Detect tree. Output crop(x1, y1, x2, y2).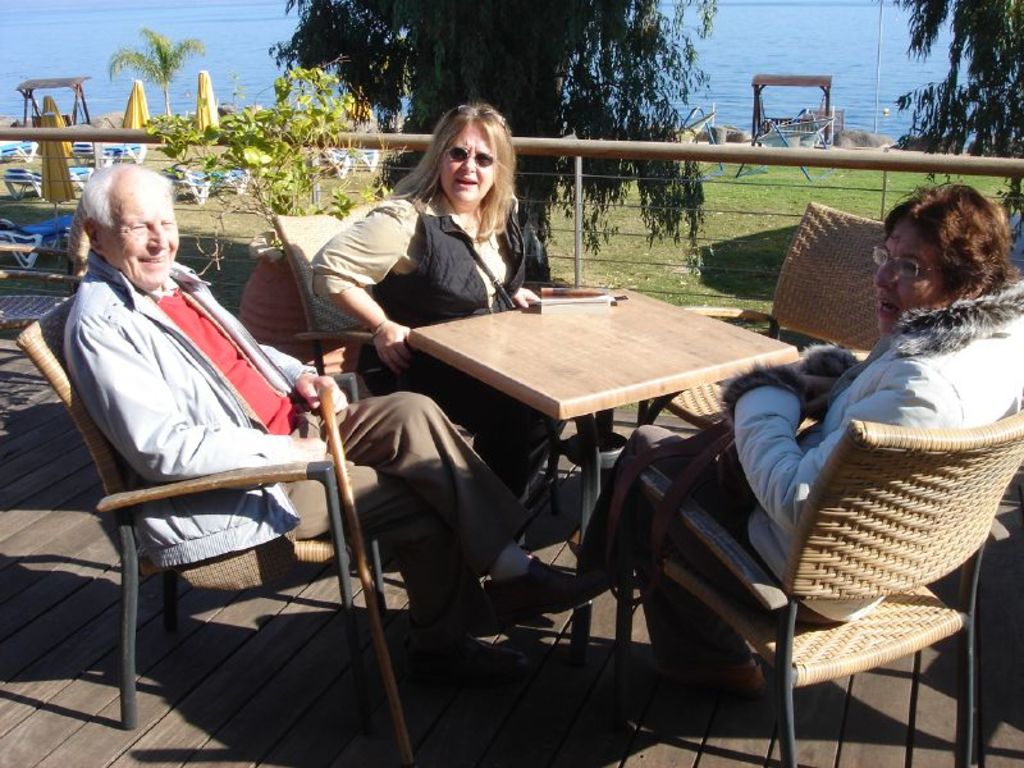
crop(104, 20, 207, 119).
